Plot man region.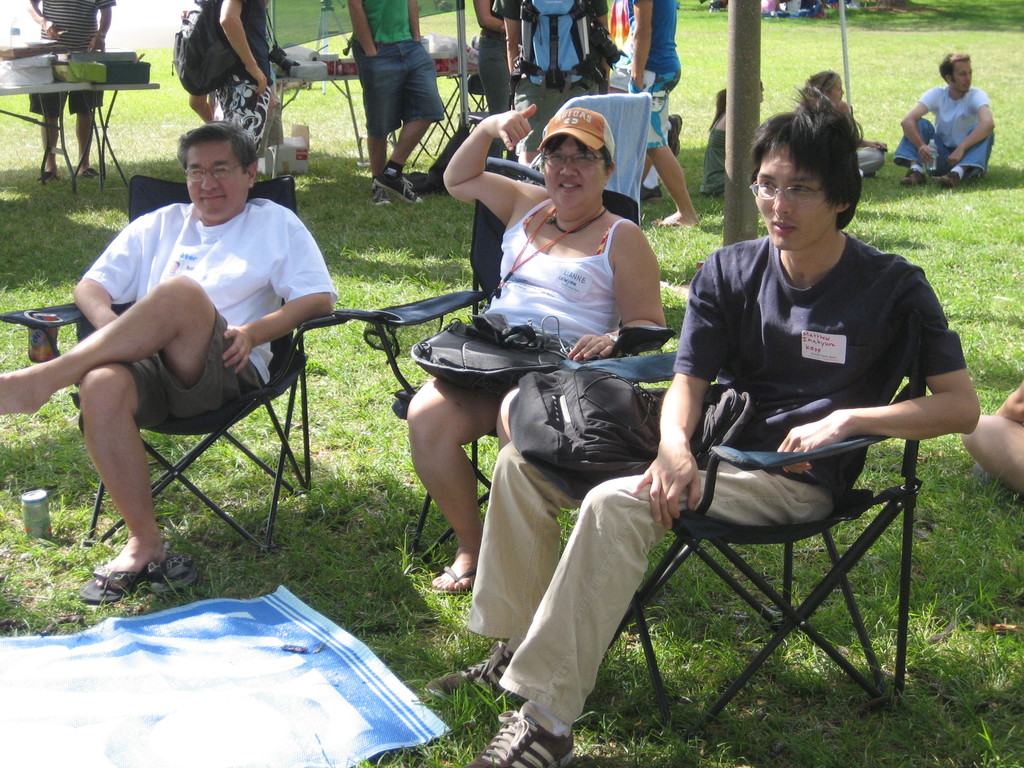
Plotted at [left=346, top=0, right=448, bottom=209].
